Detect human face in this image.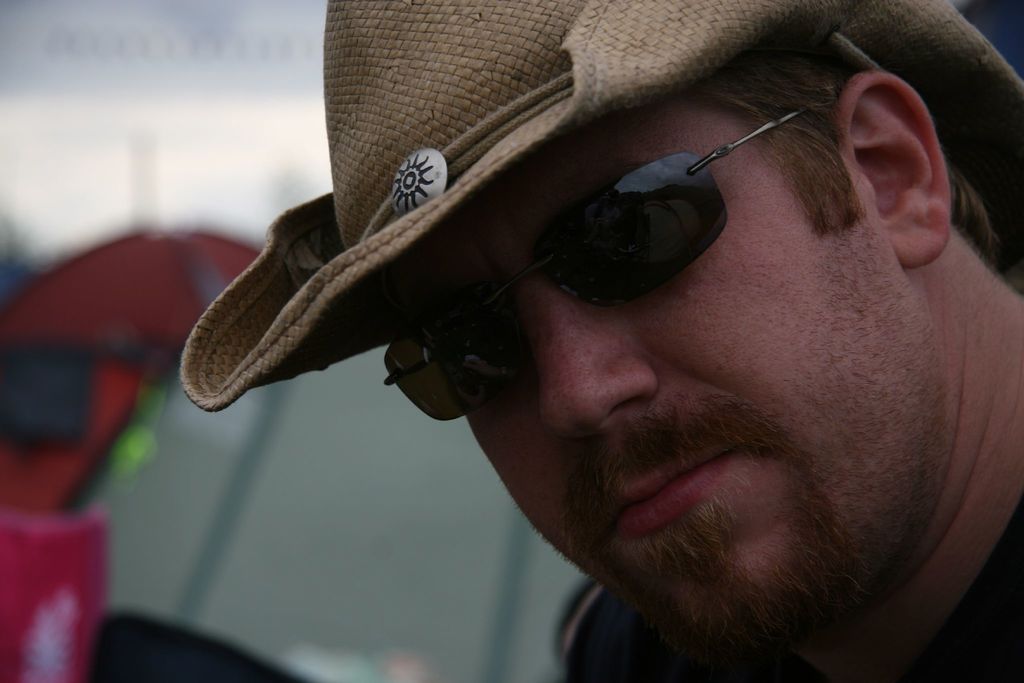
Detection: [x1=384, y1=99, x2=936, y2=664].
